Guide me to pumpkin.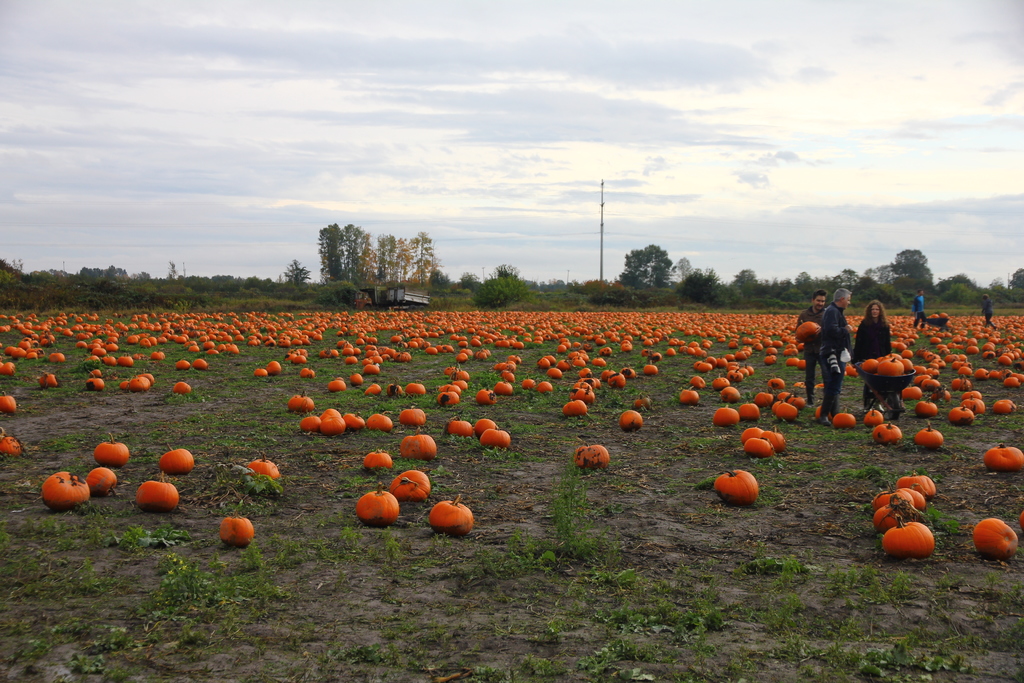
Guidance: <bbox>345, 411, 366, 431</bbox>.
